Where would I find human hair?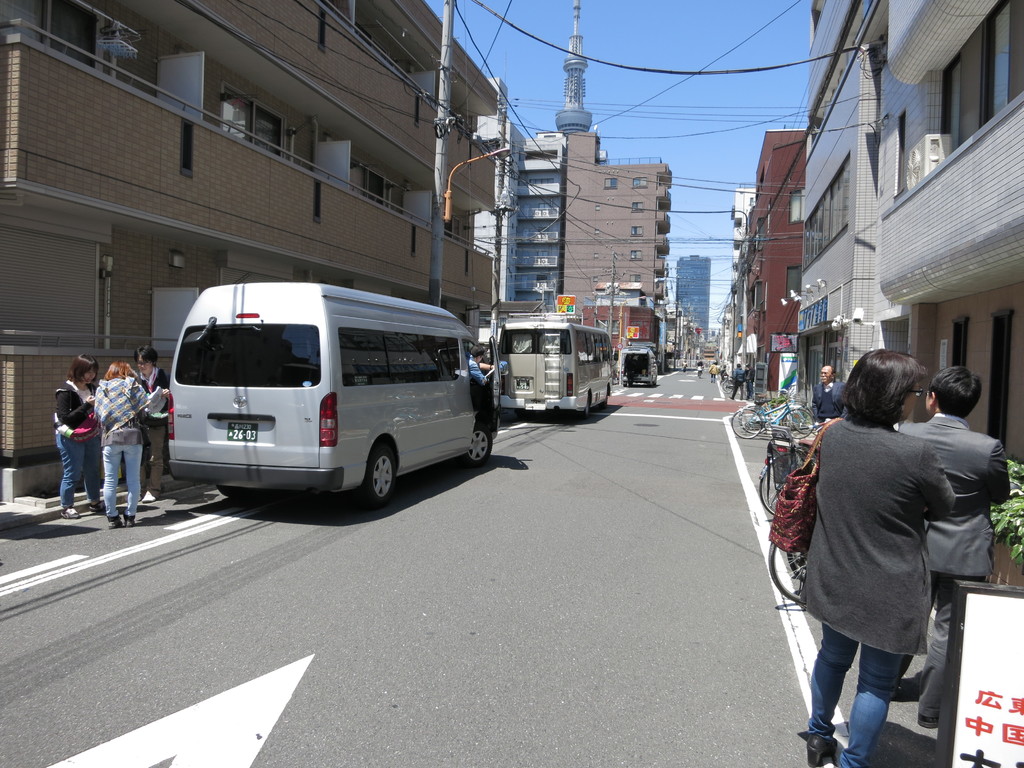
At 65,353,97,385.
